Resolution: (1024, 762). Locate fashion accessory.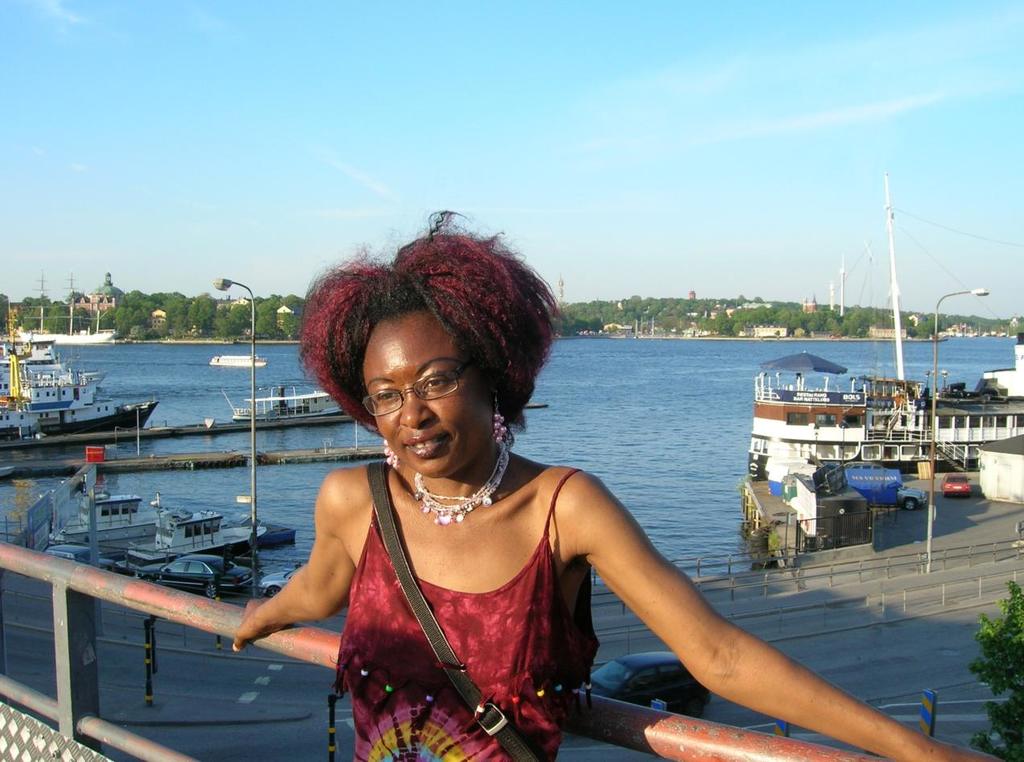
(379, 441, 400, 468).
